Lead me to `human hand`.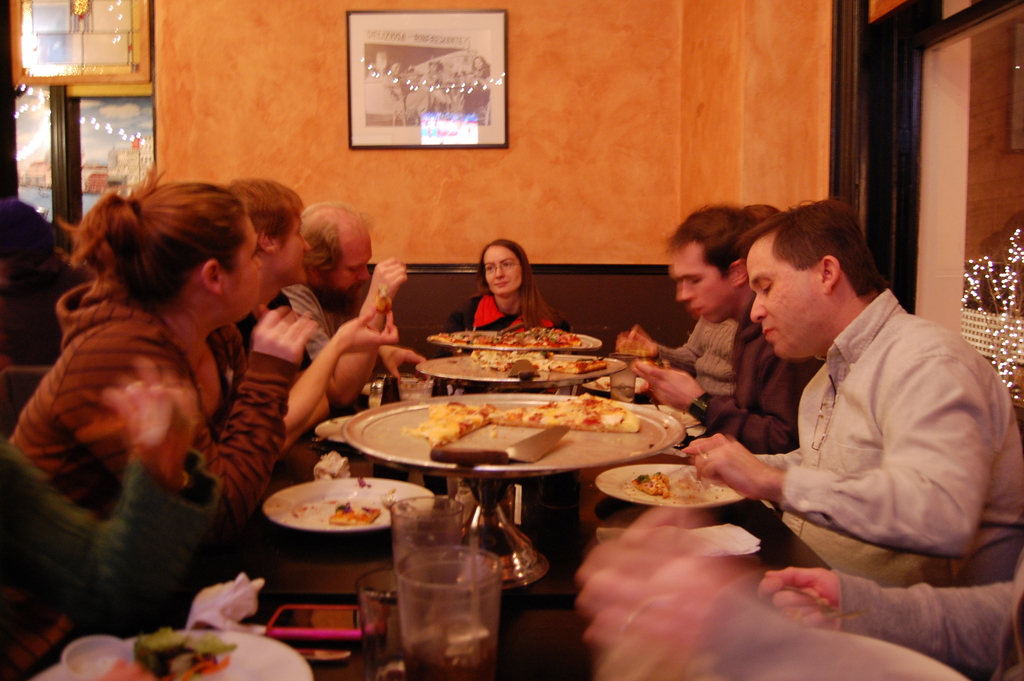
Lead to (x1=613, y1=327, x2=658, y2=359).
